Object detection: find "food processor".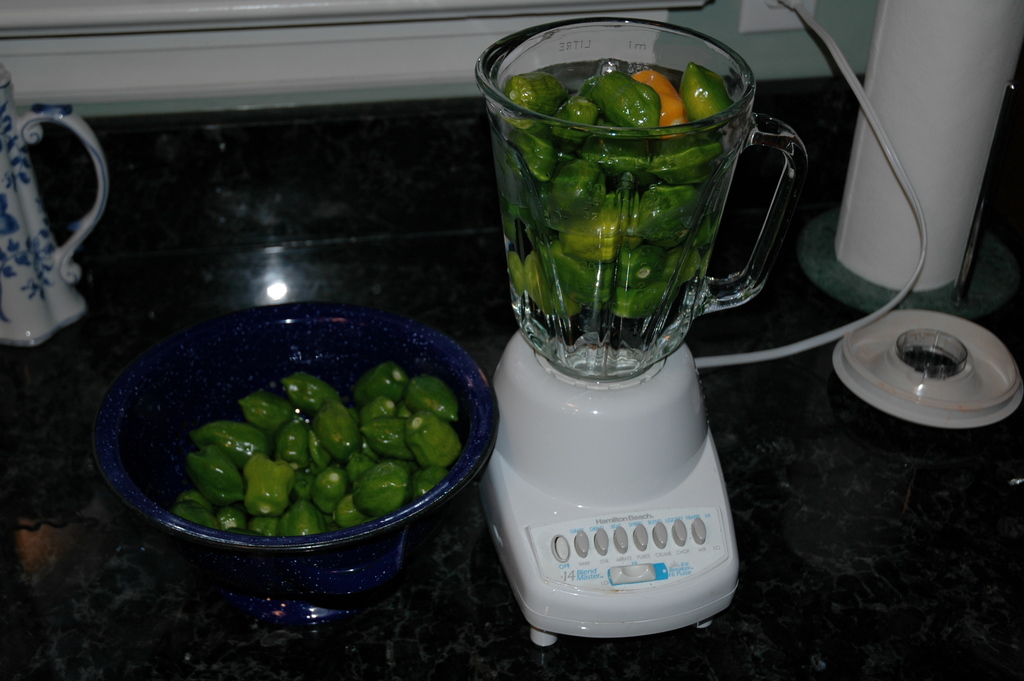
x1=475, y1=14, x2=819, y2=650.
